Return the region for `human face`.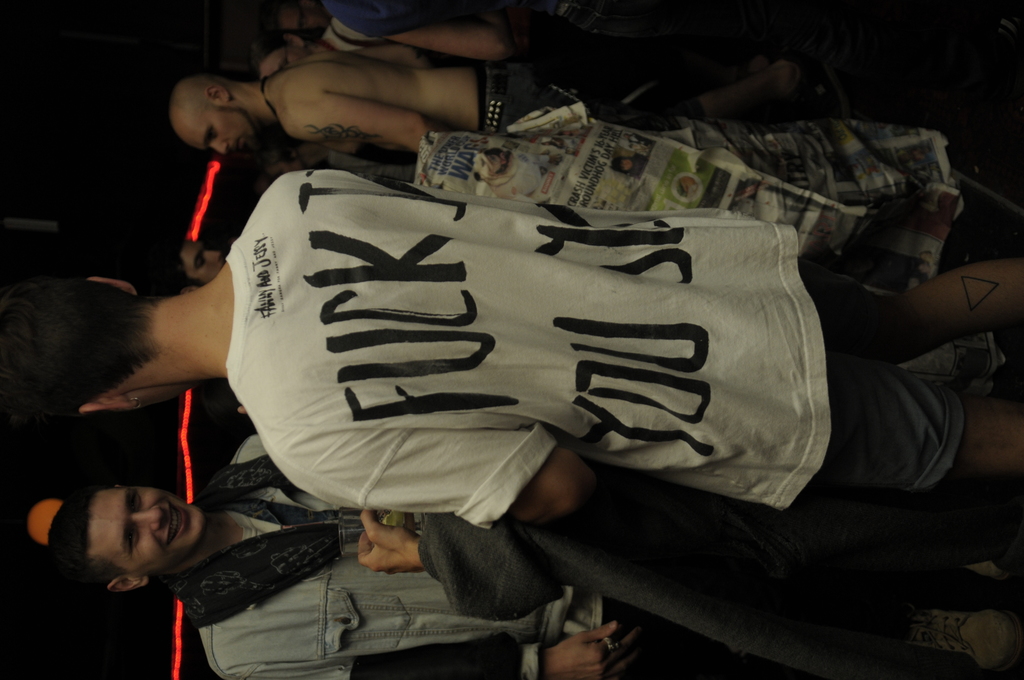
(261, 51, 309, 77).
